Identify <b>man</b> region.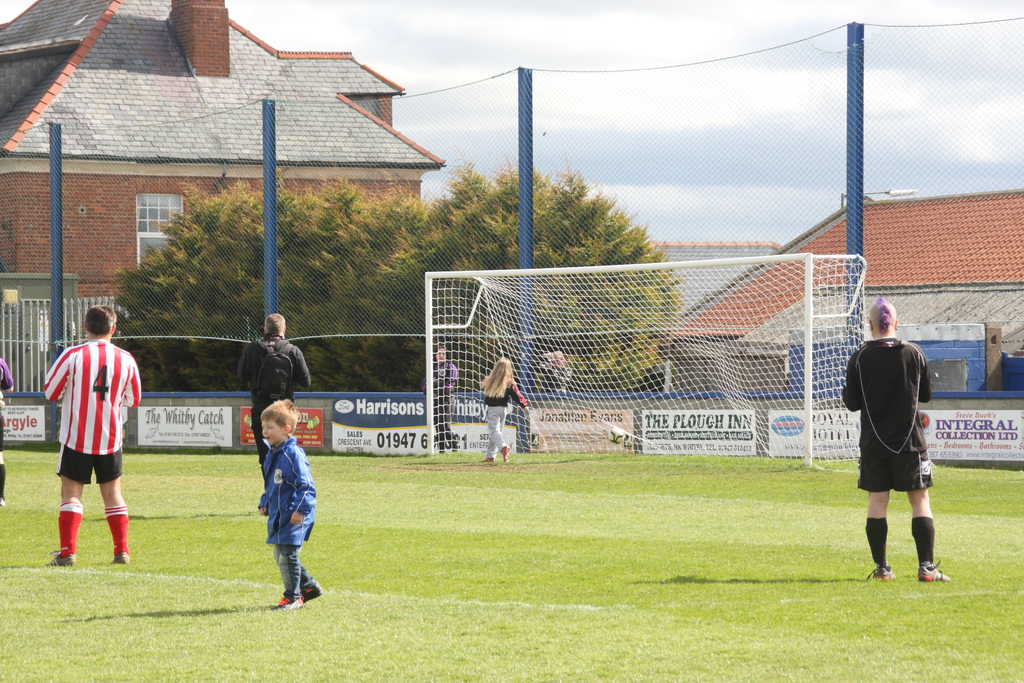
Region: l=42, t=306, r=145, b=567.
